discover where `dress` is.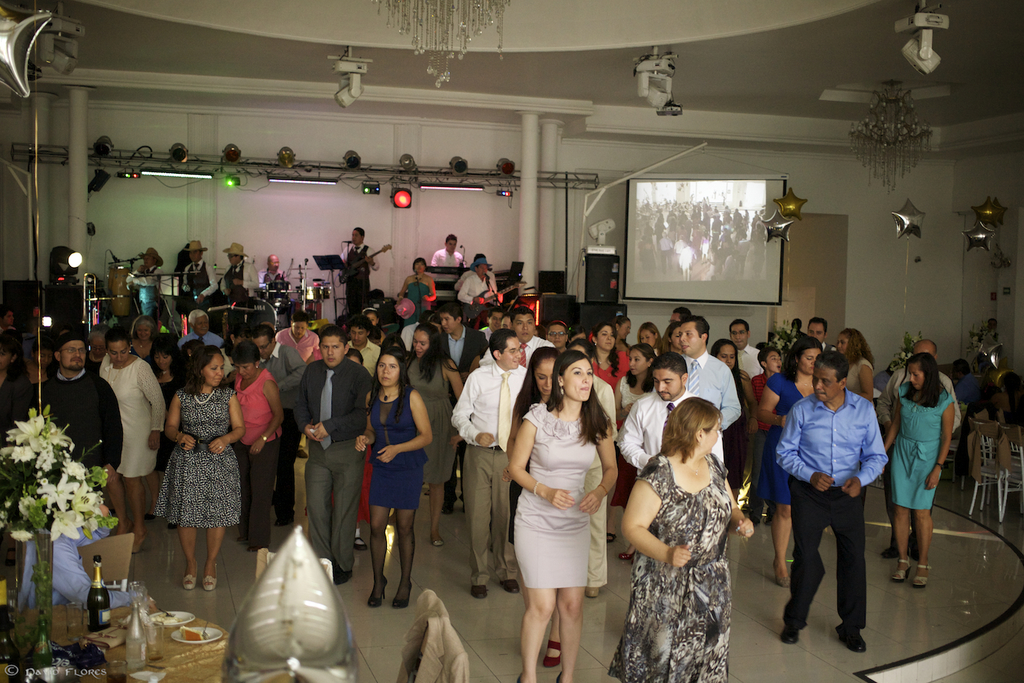
Discovered at x1=362, y1=382, x2=424, y2=515.
